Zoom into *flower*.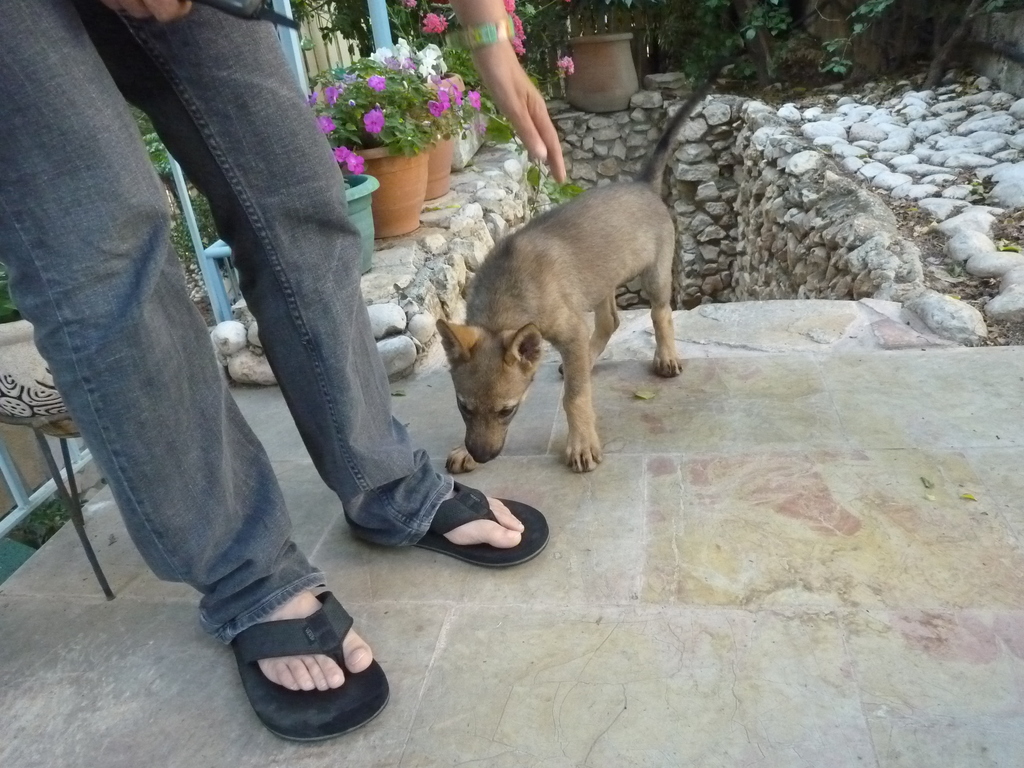
Zoom target: [364, 109, 384, 138].
